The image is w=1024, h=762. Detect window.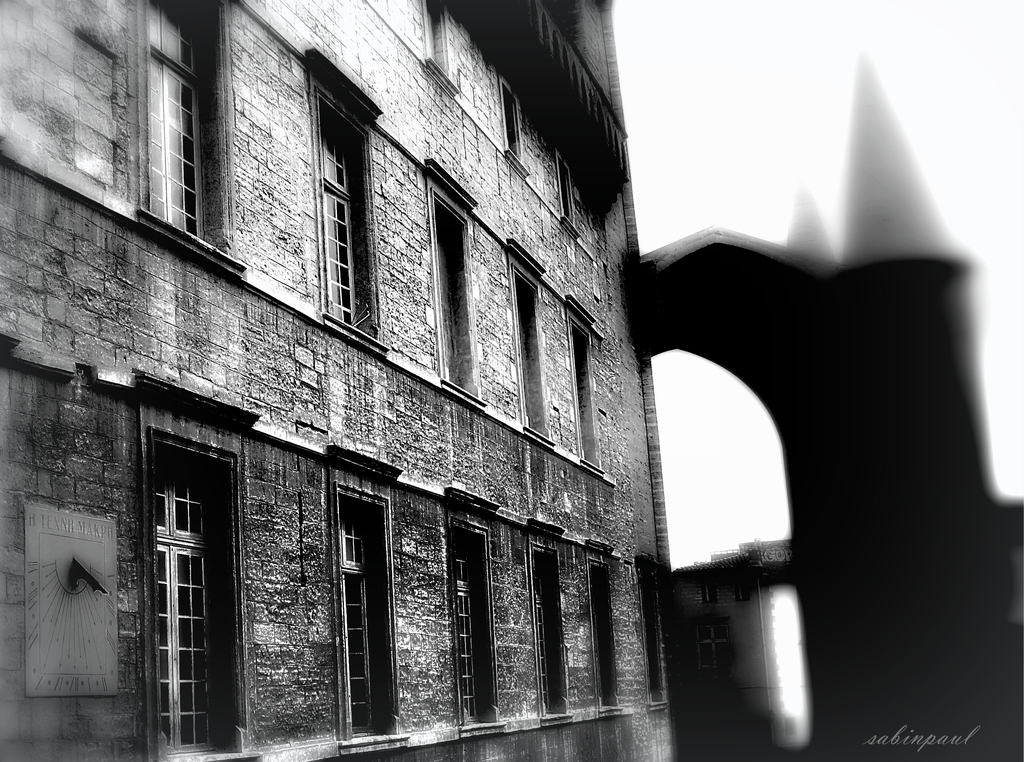
Detection: 502,76,527,181.
